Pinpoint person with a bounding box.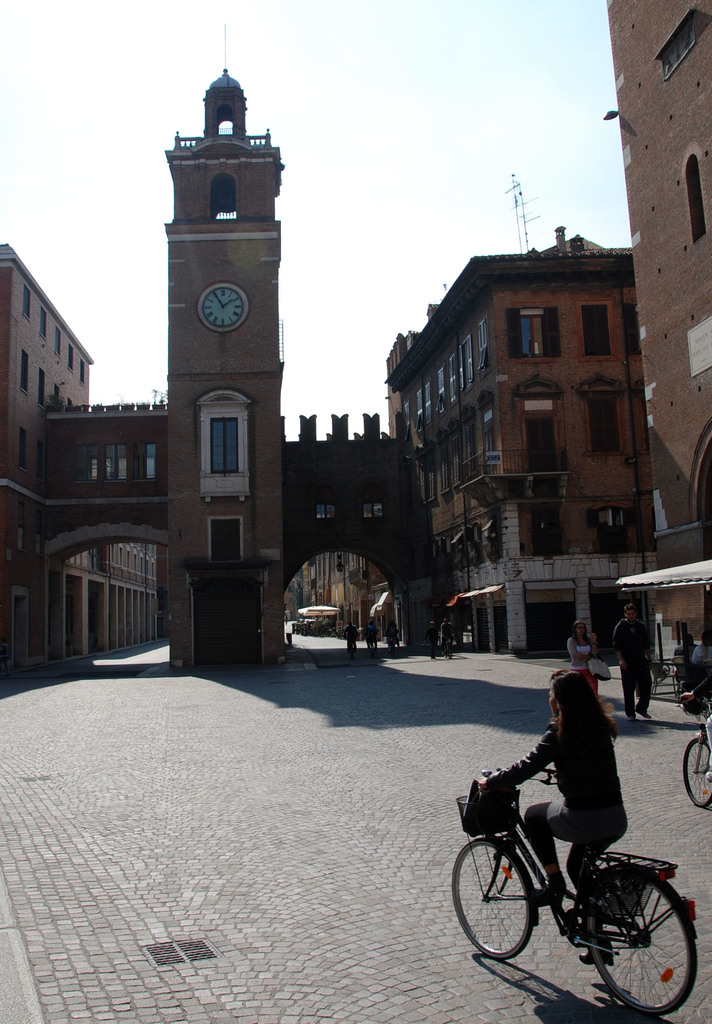
<bbox>438, 618, 455, 657</bbox>.
